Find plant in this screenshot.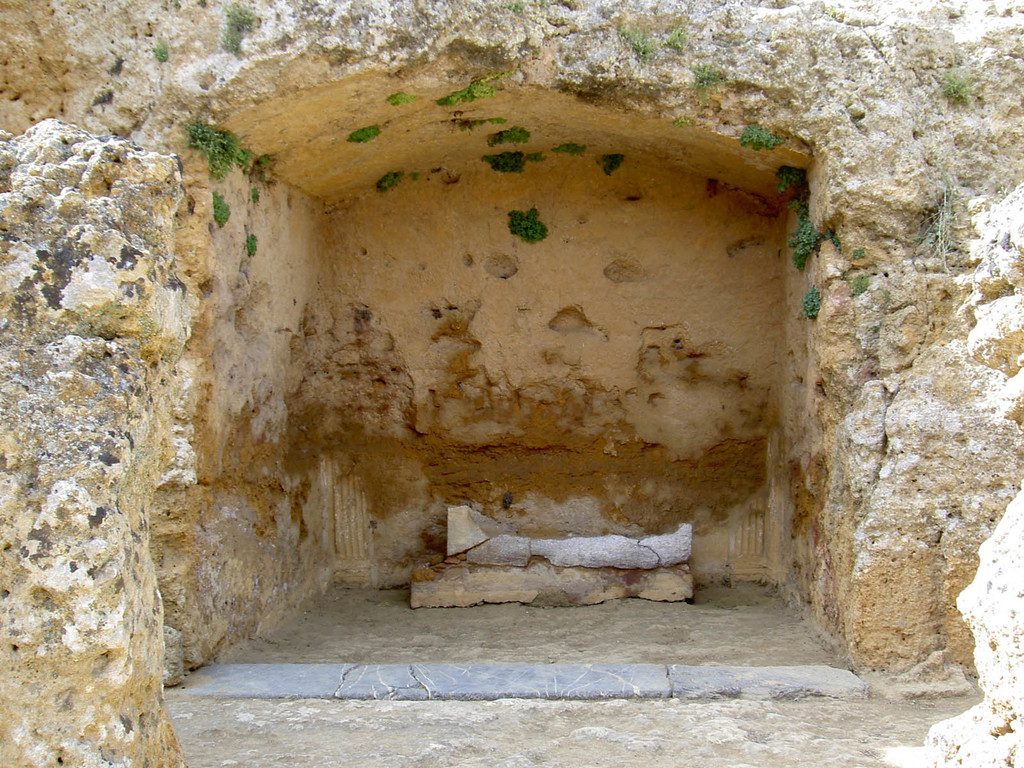
The bounding box for plant is box(935, 66, 975, 103).
